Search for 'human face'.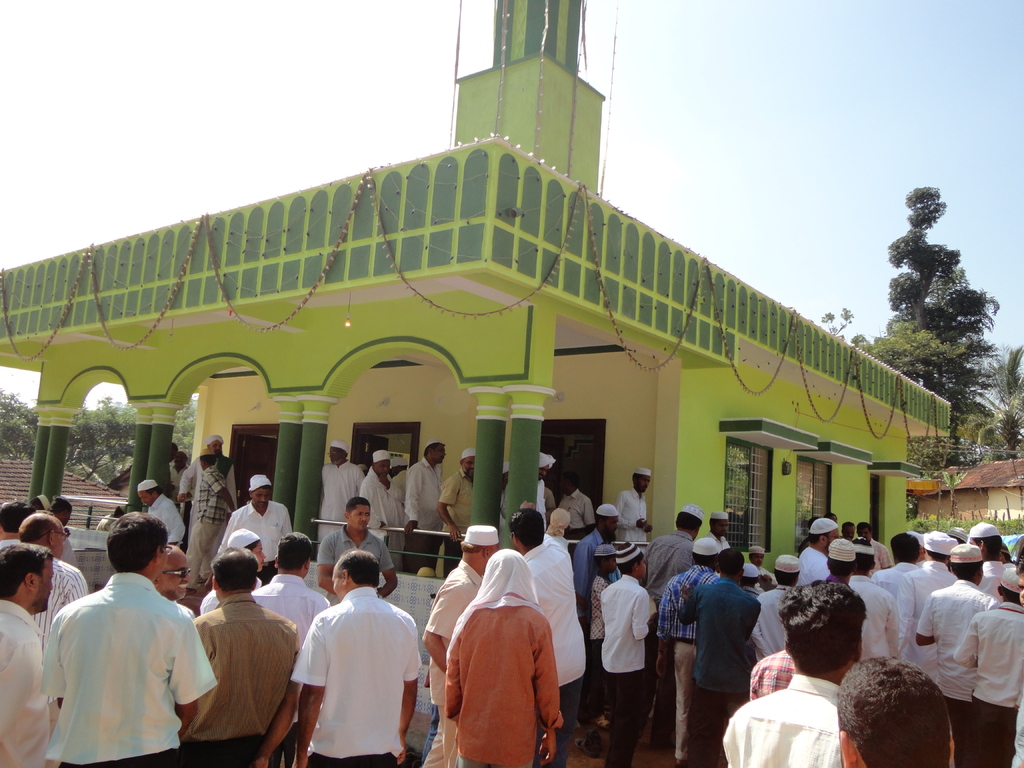
Found at 431,442,447,461.
